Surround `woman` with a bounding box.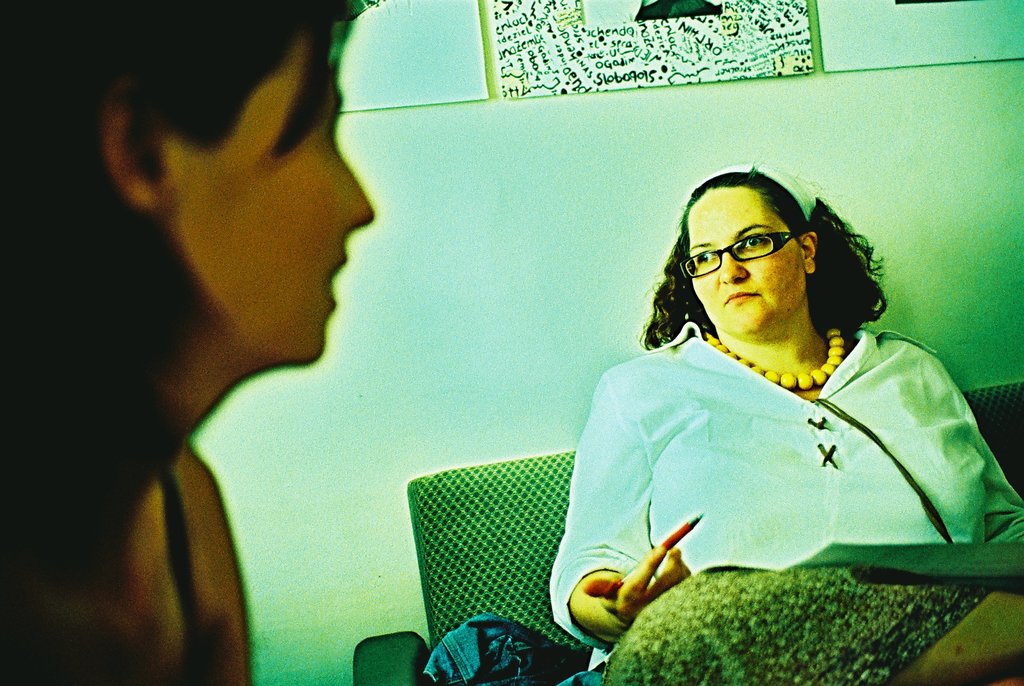
select_region(520, 149, 996, 666).
